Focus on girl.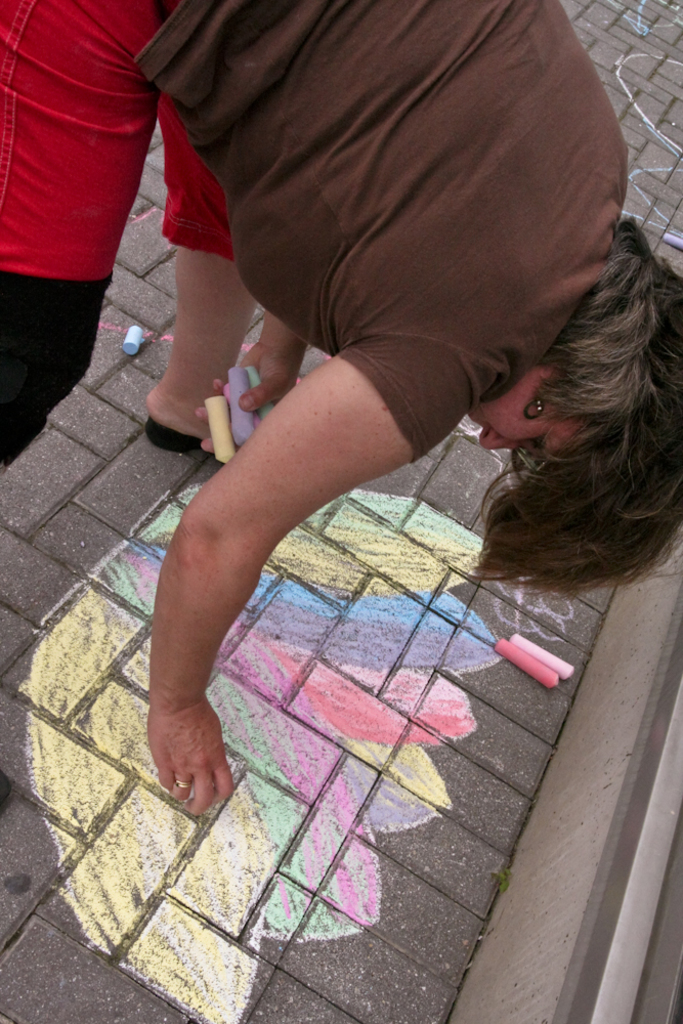
Focused at [x1=0, y1=0, x2=682, y2=824].
